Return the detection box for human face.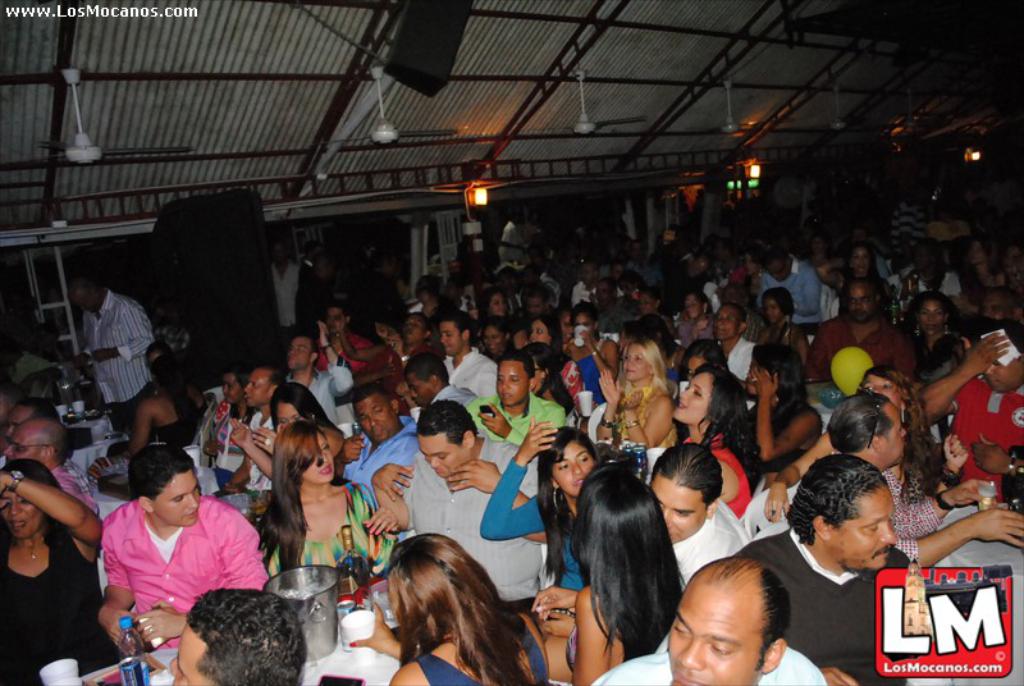
[x1=915, y1=298, x2=947, y2=335].
